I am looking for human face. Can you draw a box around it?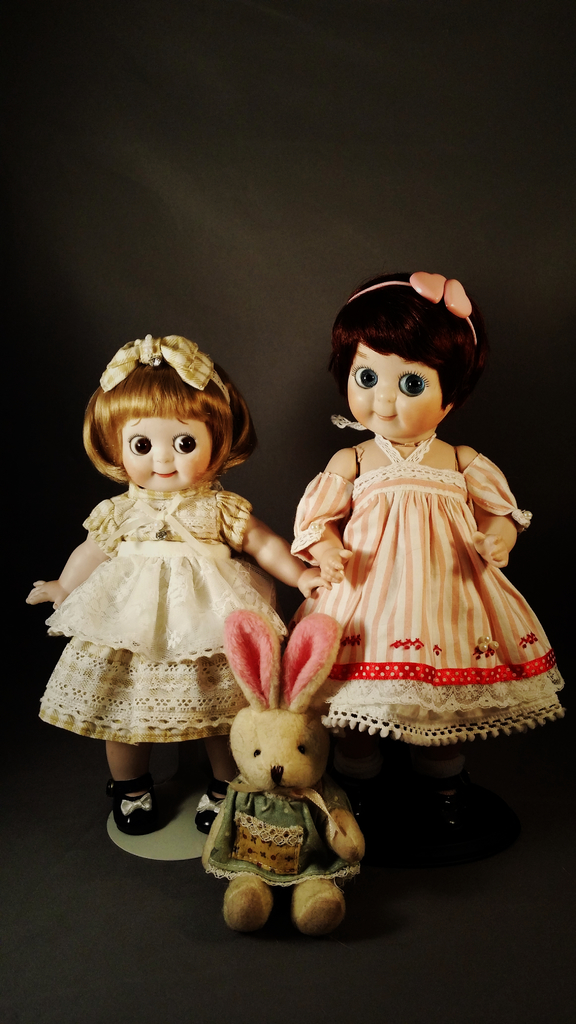
Sure, the bounding box is 344/337/451/431.
